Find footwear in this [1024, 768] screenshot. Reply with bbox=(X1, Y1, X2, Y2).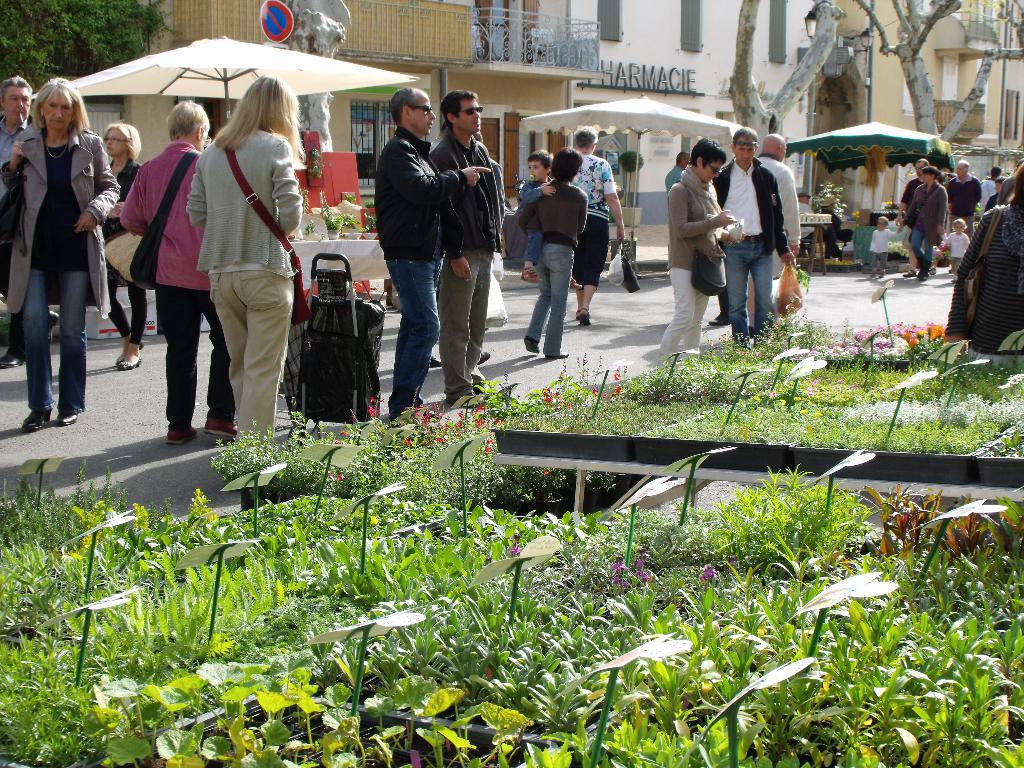
bbox=(710, 312, 726, 326).
